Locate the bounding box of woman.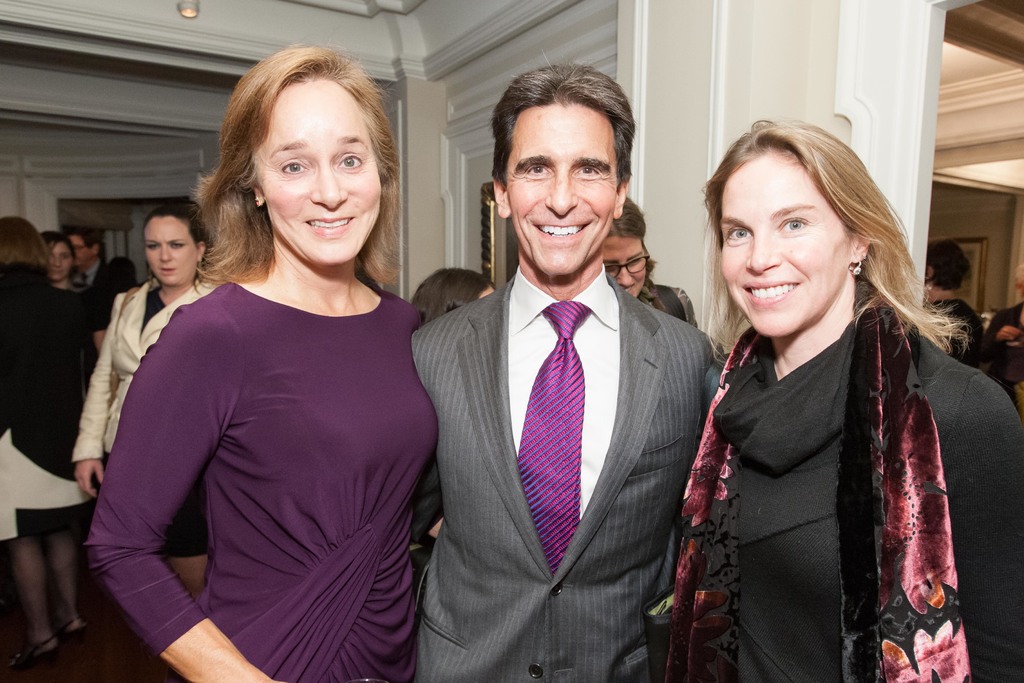
Bounding box: 918 242 988 382.
